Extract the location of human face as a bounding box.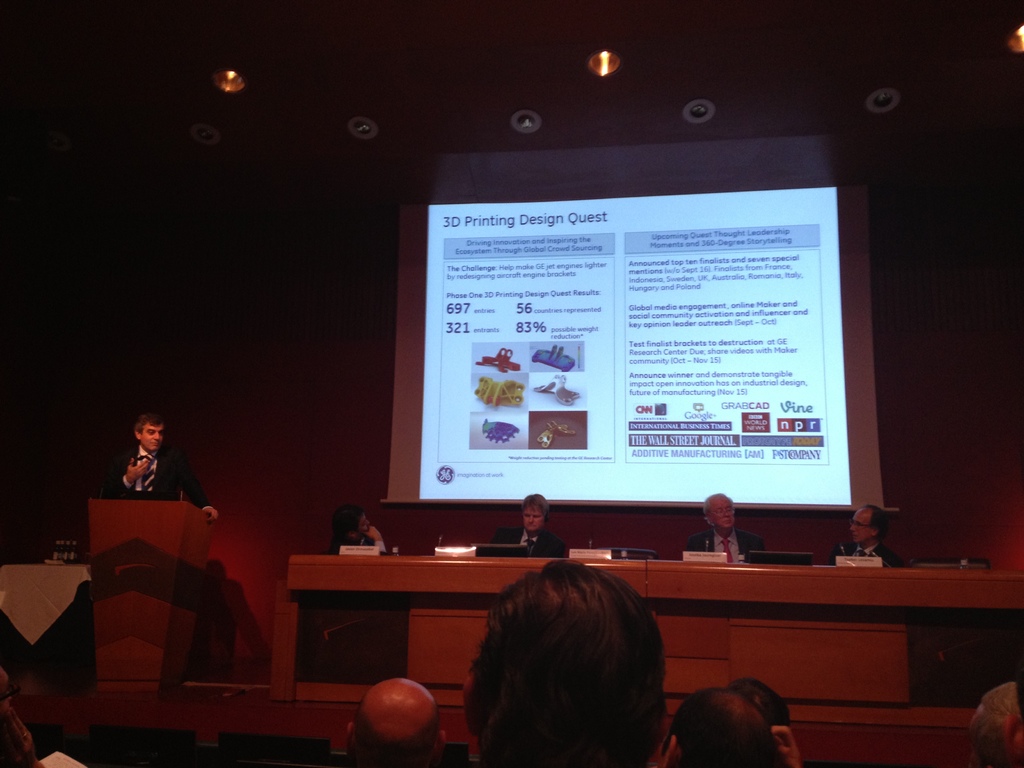
x1=716 y1=505 x2=732 y2=530.
